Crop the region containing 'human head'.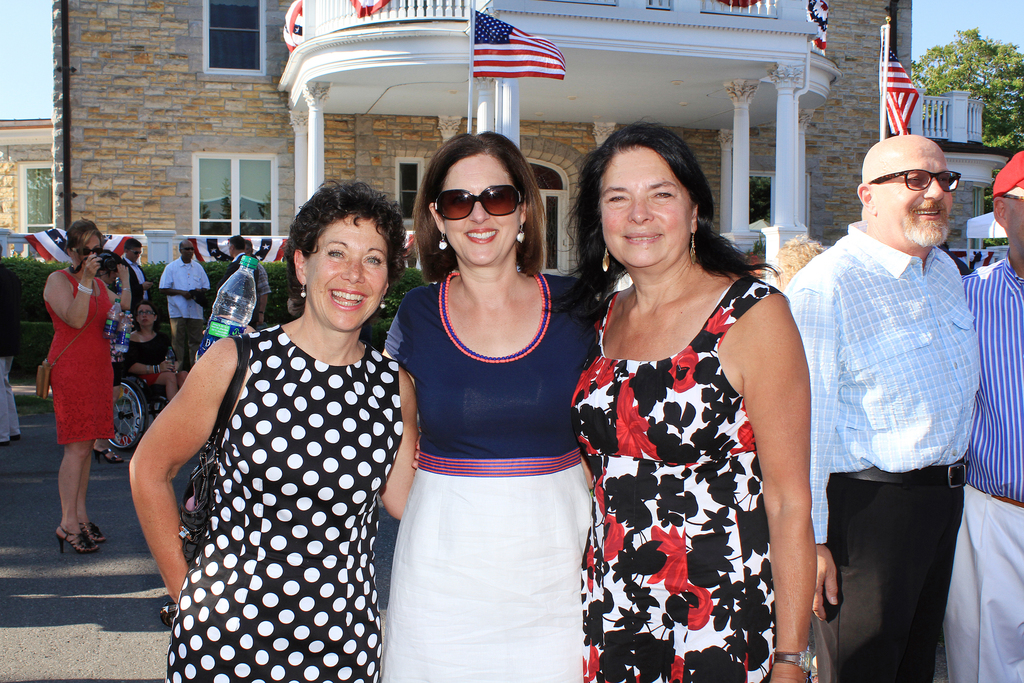
Crop region: bbox(66, 218, 104, 264).
